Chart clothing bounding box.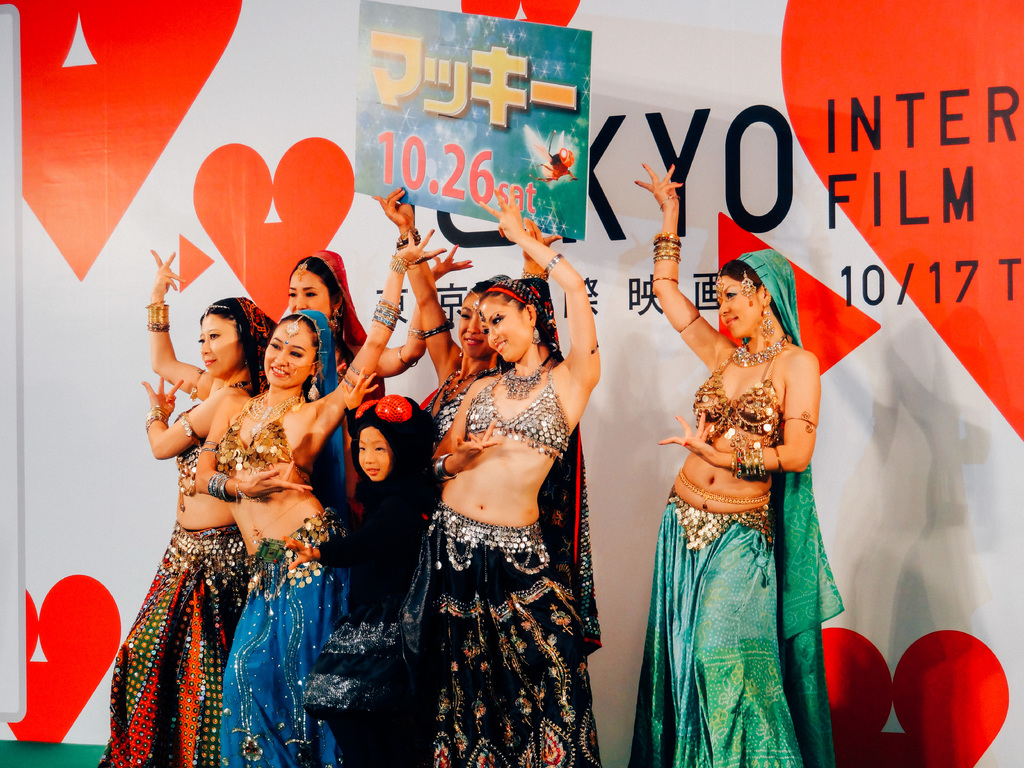
Charted: Rect(179, 374, 242, 502).
